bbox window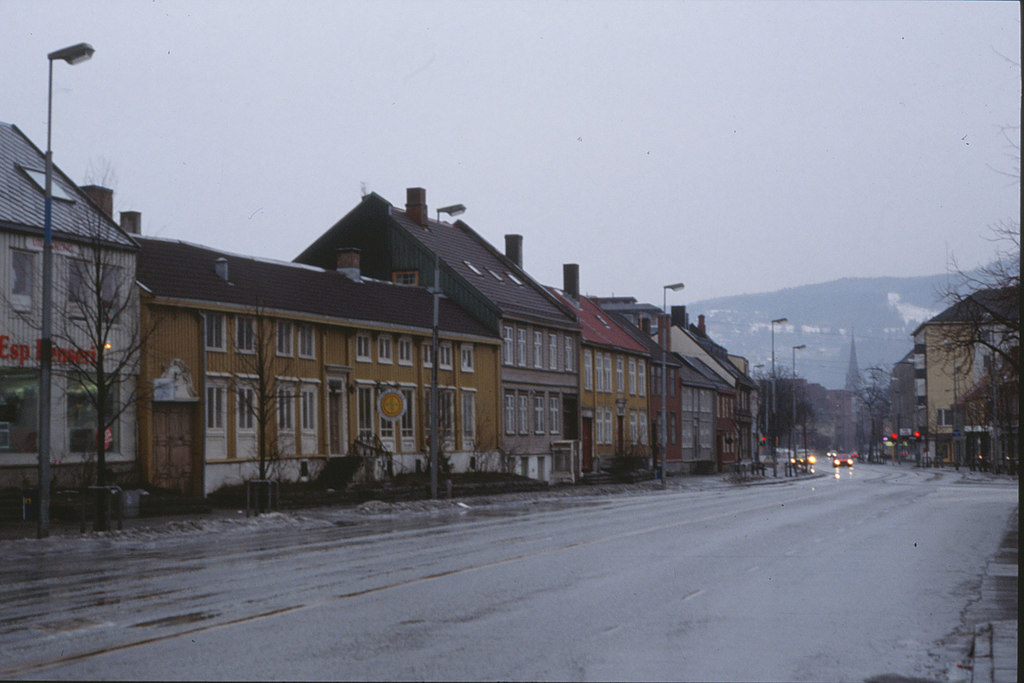
select_region(356, 387, 374, 443)
